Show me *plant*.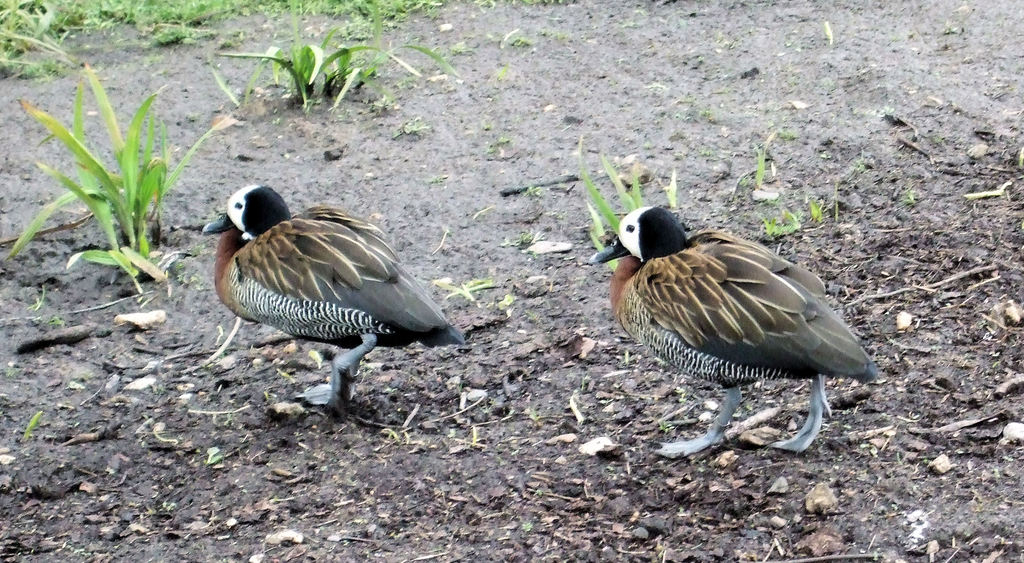
*plant* is here: select_region(476, 0, 496, 13).
